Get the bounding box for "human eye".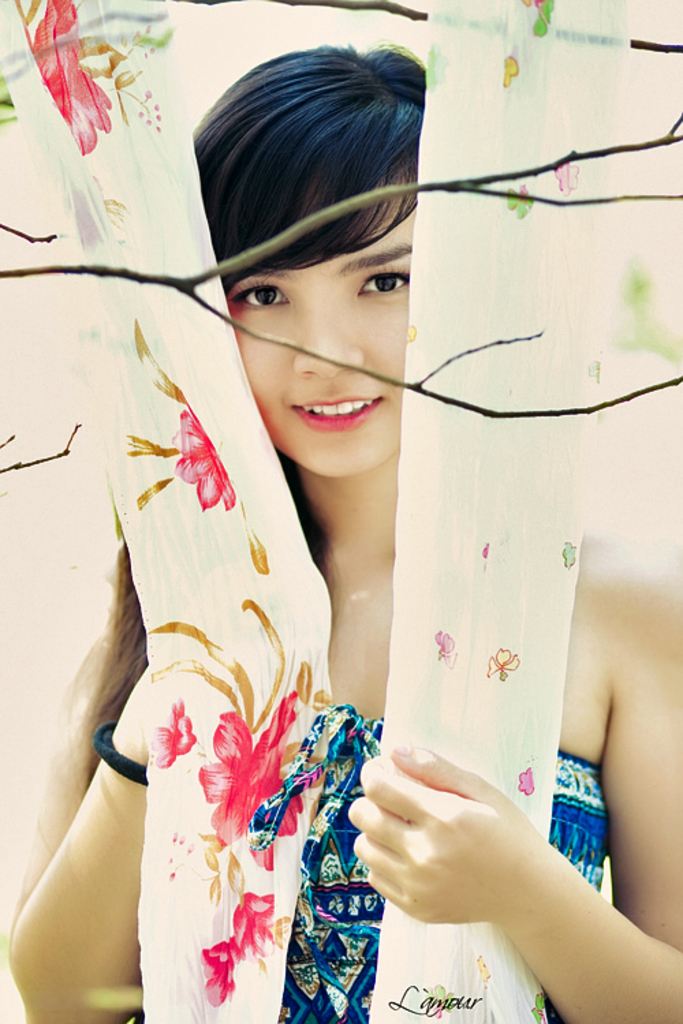
357:272:414:309.
